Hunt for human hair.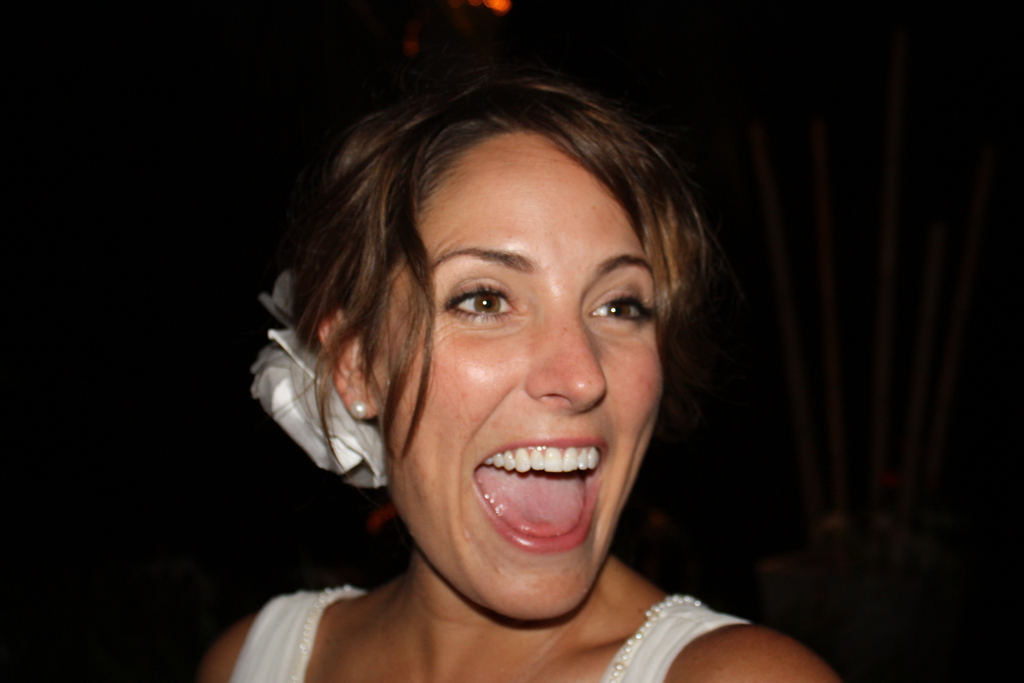
Hunted down at box=[342, 78, 721, 518].
